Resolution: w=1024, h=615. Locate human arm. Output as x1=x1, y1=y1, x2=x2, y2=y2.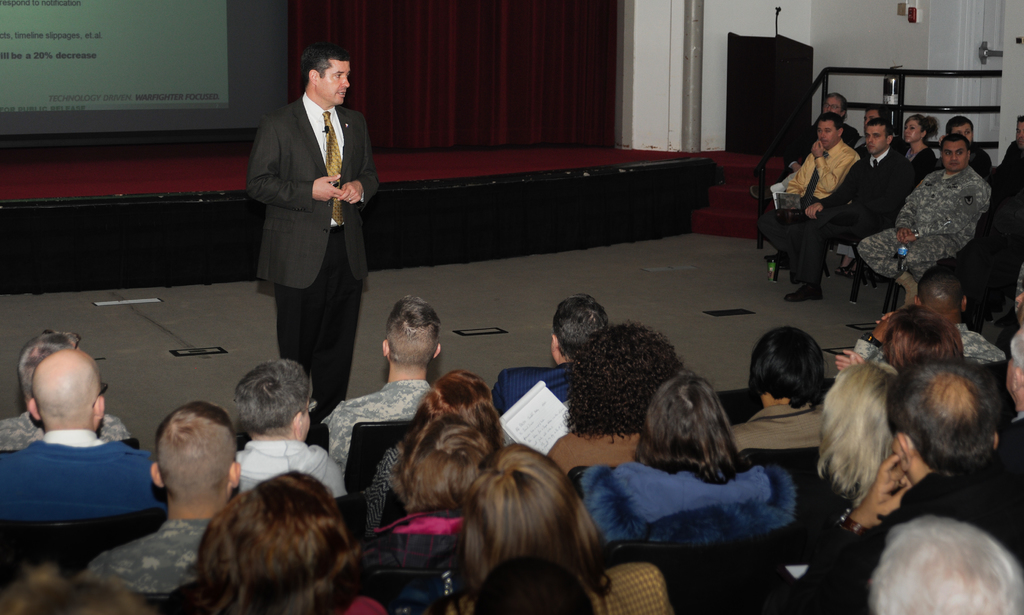
x1=828, y1=344, x2=863, y2=370.
